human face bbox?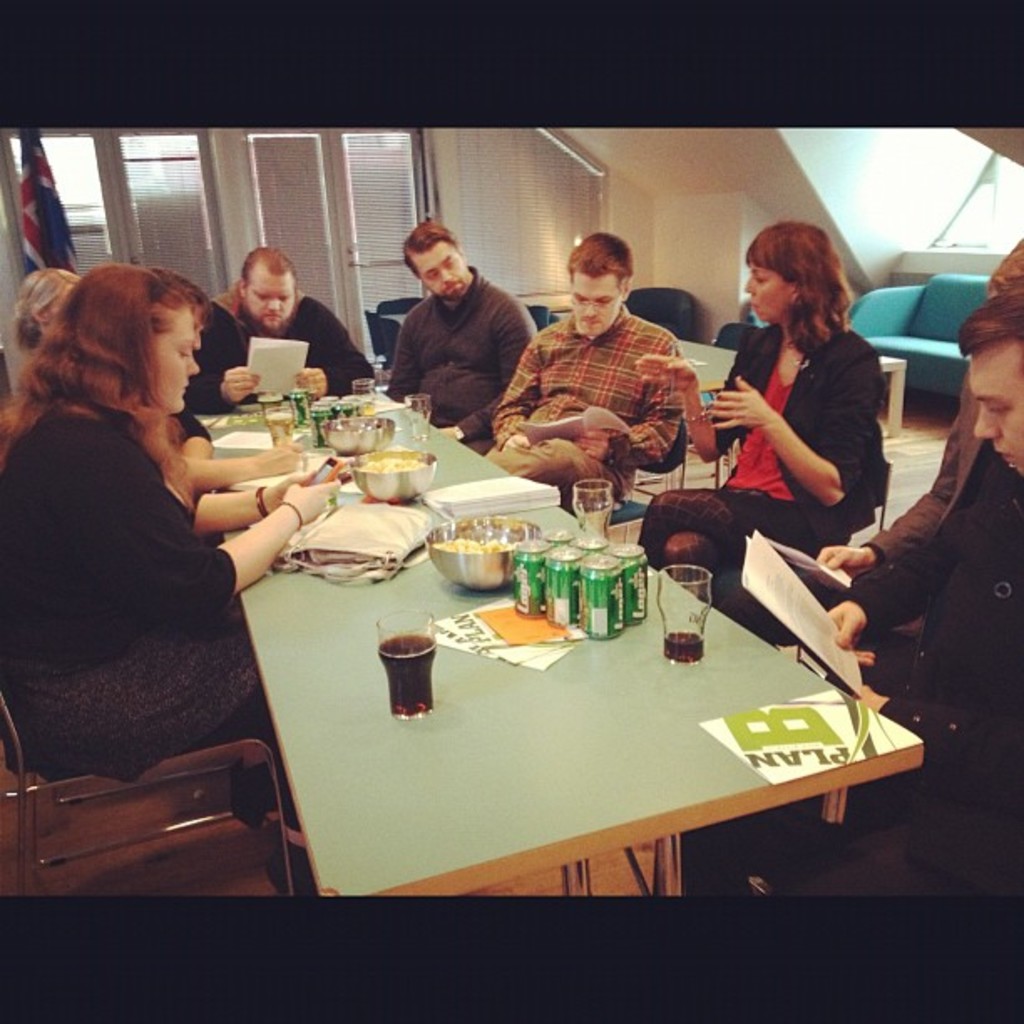
x1=152 y1=303 x2=199 y2=417
